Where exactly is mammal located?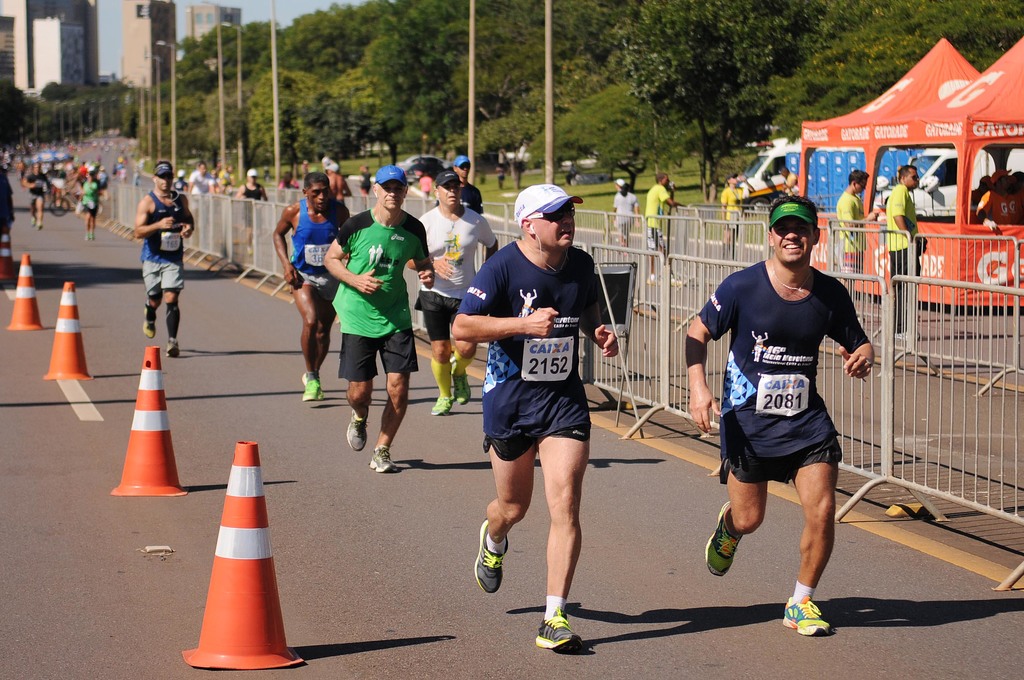
Its bounding box is (left=884, top=164, right=929, bottom=343).
